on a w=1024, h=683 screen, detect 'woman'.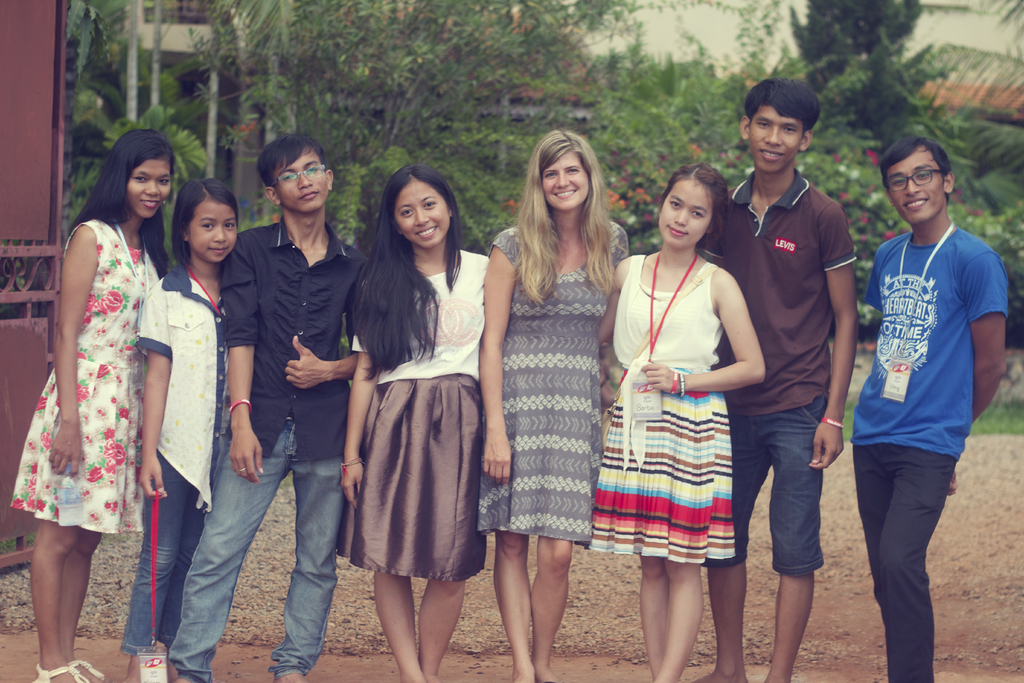
[x1=601, y1=163, x2=774, y2=682].
